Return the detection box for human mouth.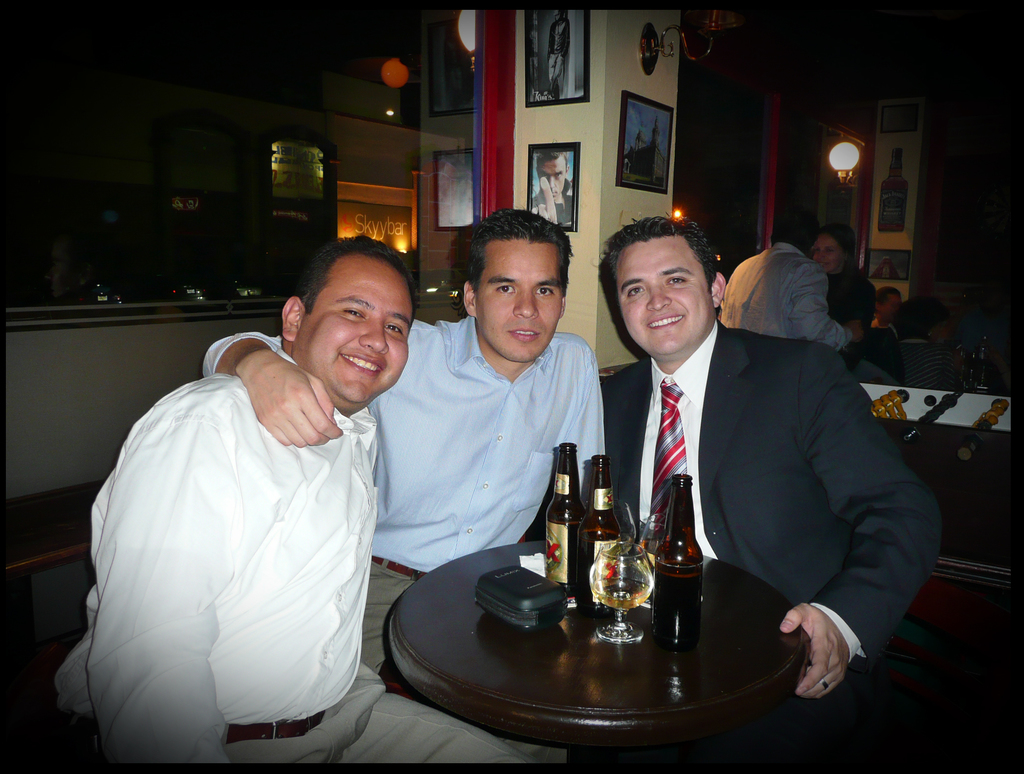
region(647, 310, 690, 329).
